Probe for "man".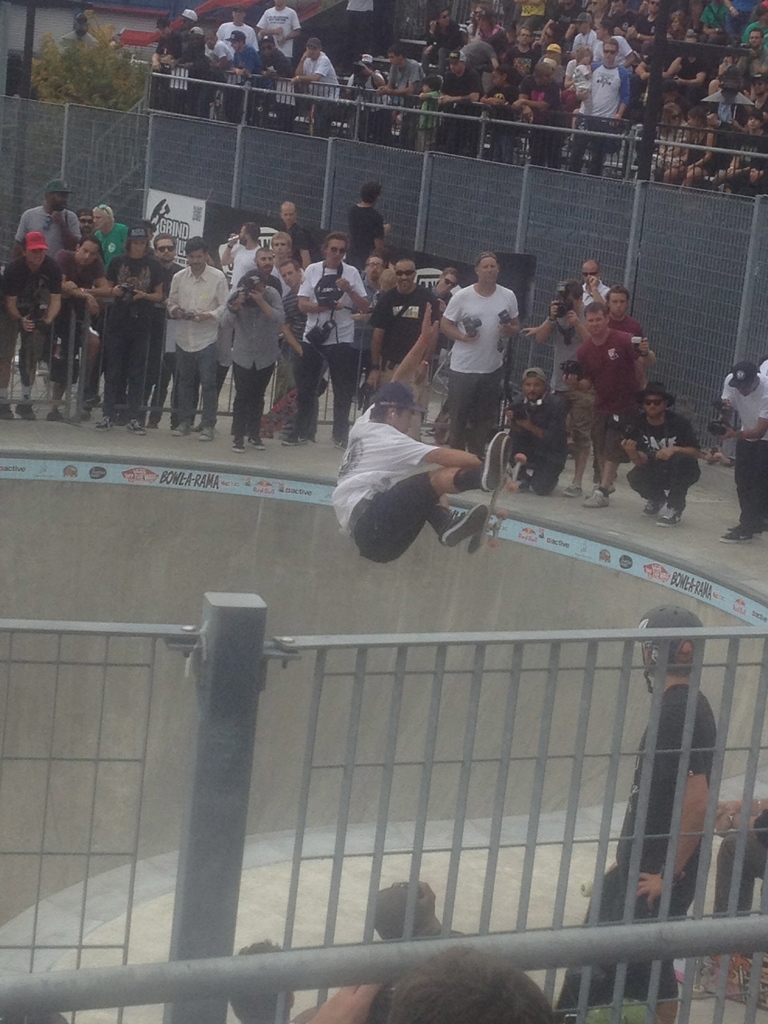
Probe result: 258, 0, 303, 68.
